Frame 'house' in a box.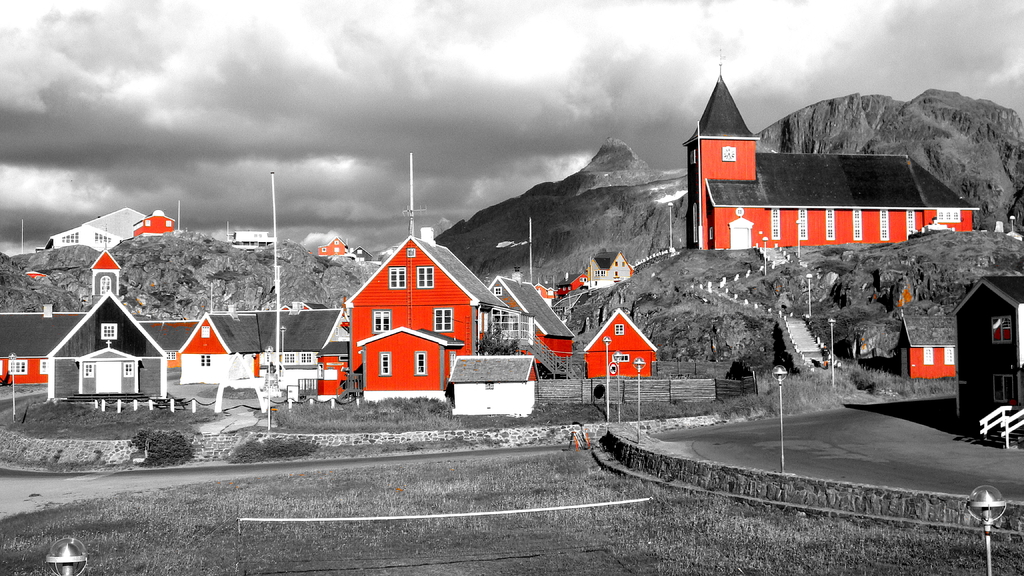
180:301:359:390.
